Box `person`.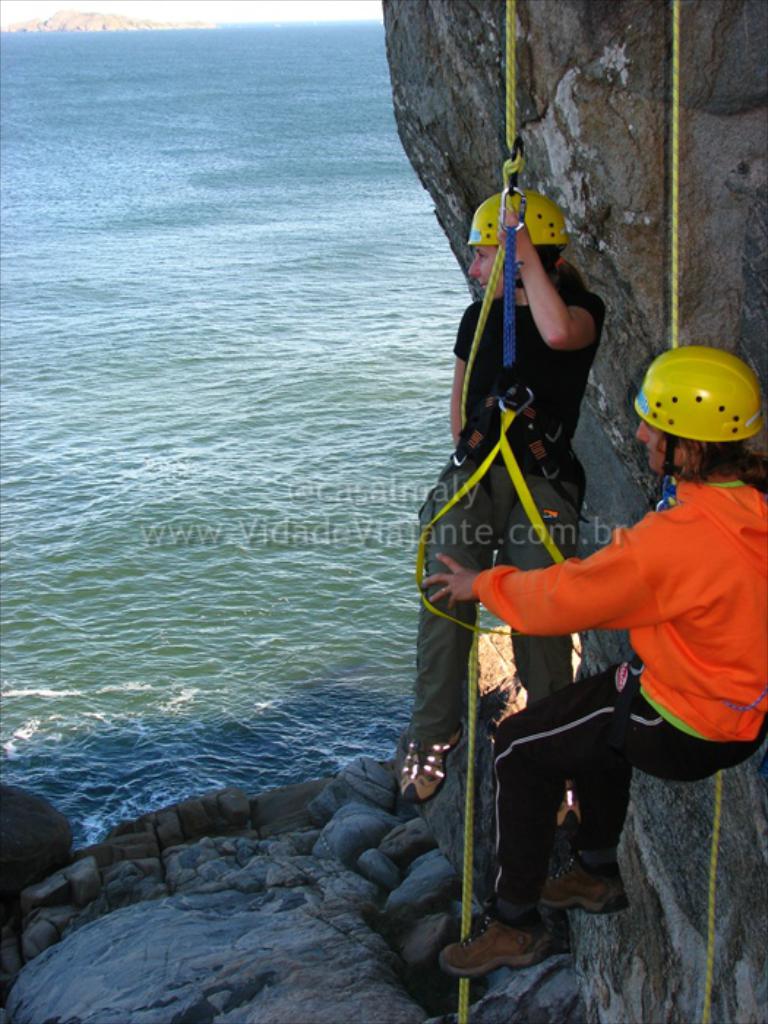
(396, 180, 609, 805).
